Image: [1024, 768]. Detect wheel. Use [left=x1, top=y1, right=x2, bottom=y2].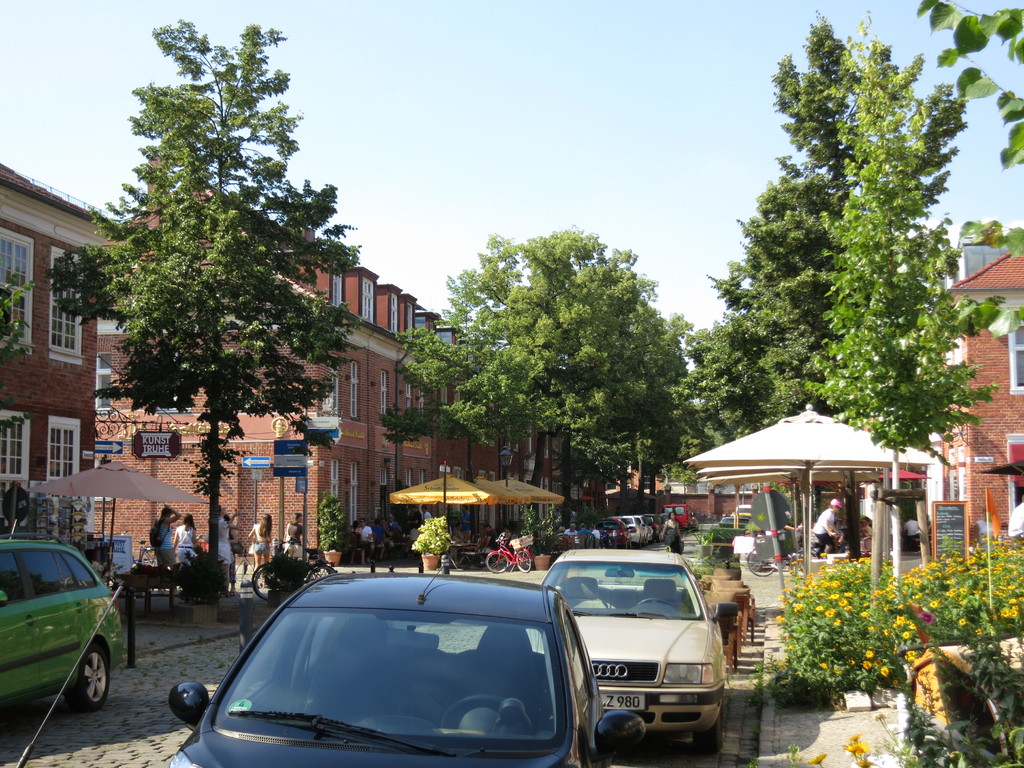
[left=252, top=563, right=284, bottom=601].
